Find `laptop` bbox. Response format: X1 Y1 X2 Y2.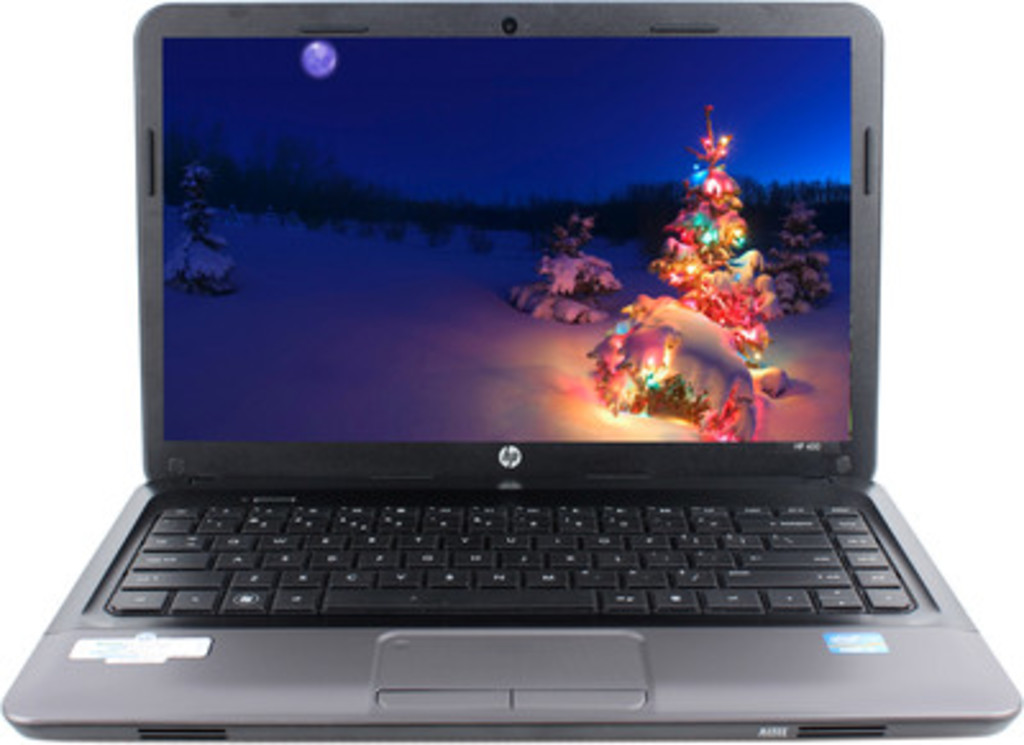
0 0 1021 742.
